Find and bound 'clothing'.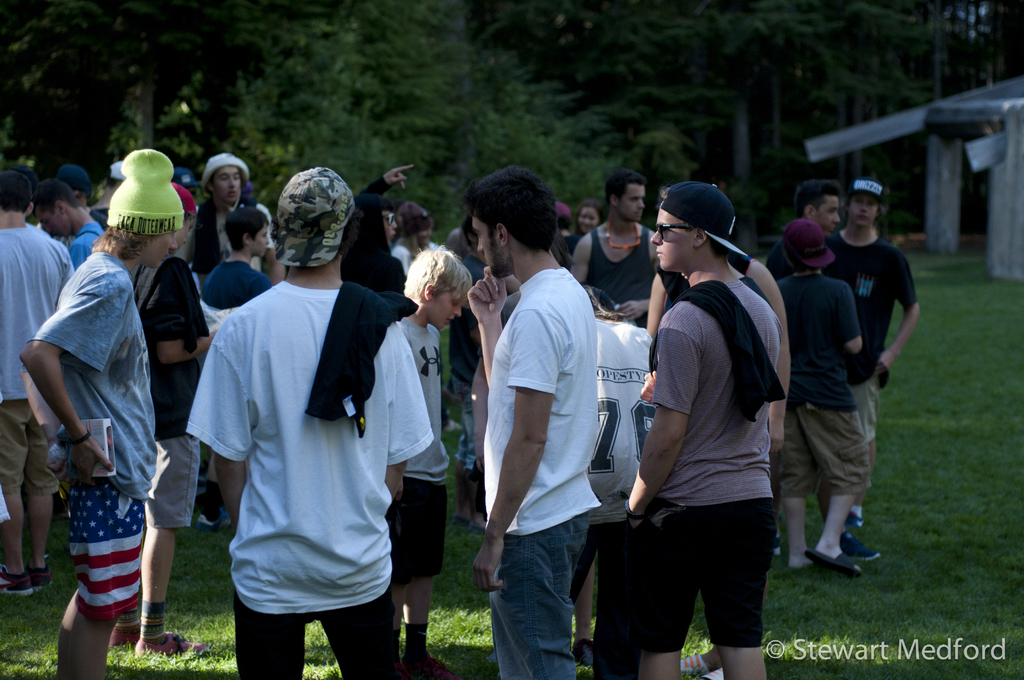
Bound: x1=201 y1=260 x2=281 y2=374.
